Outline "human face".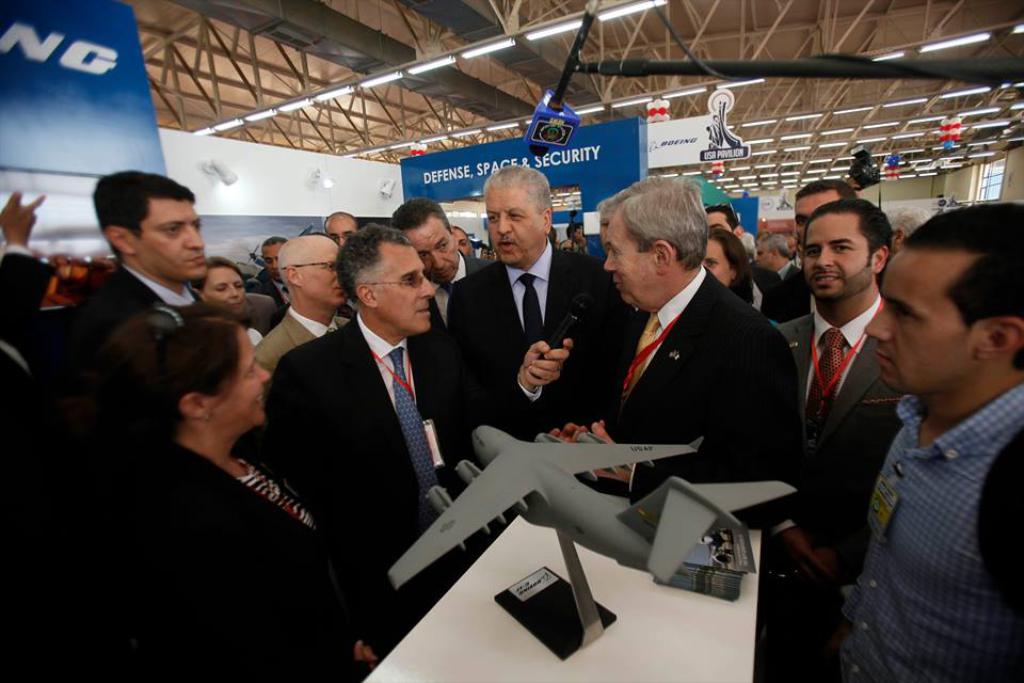
Outline: (left=206, top=329, right=275, bottom=420).
